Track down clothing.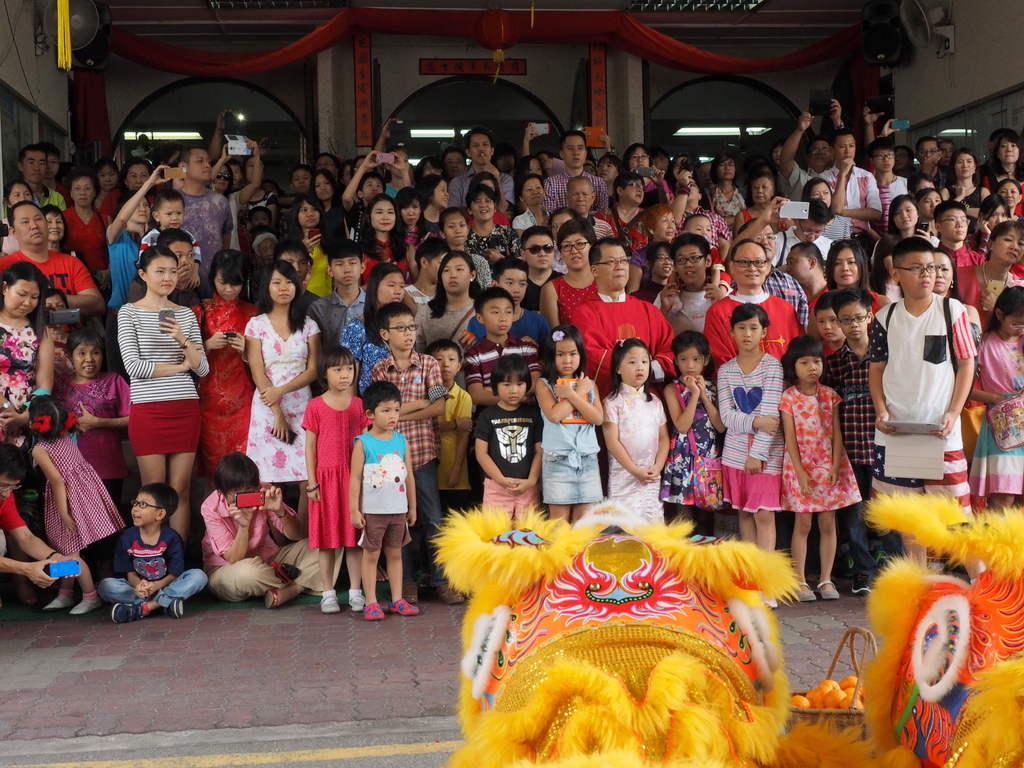
Tracked to <region>706, 288, 808, 366</region>.
